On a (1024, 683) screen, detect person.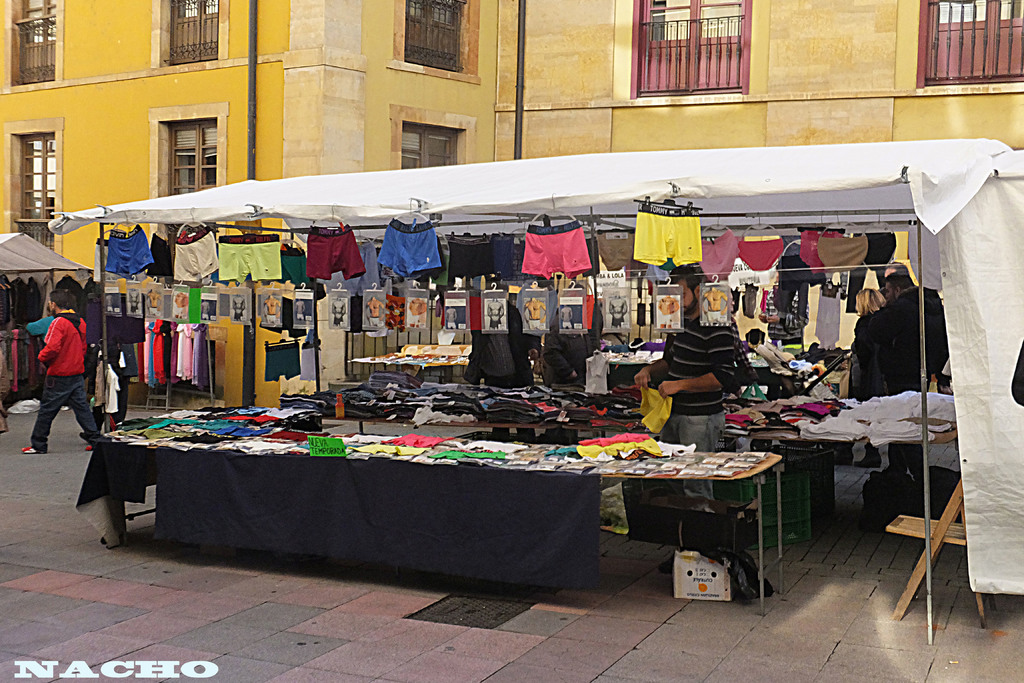
{"left": 262, "top": 296, "right": 281, "bottom": 322}.
